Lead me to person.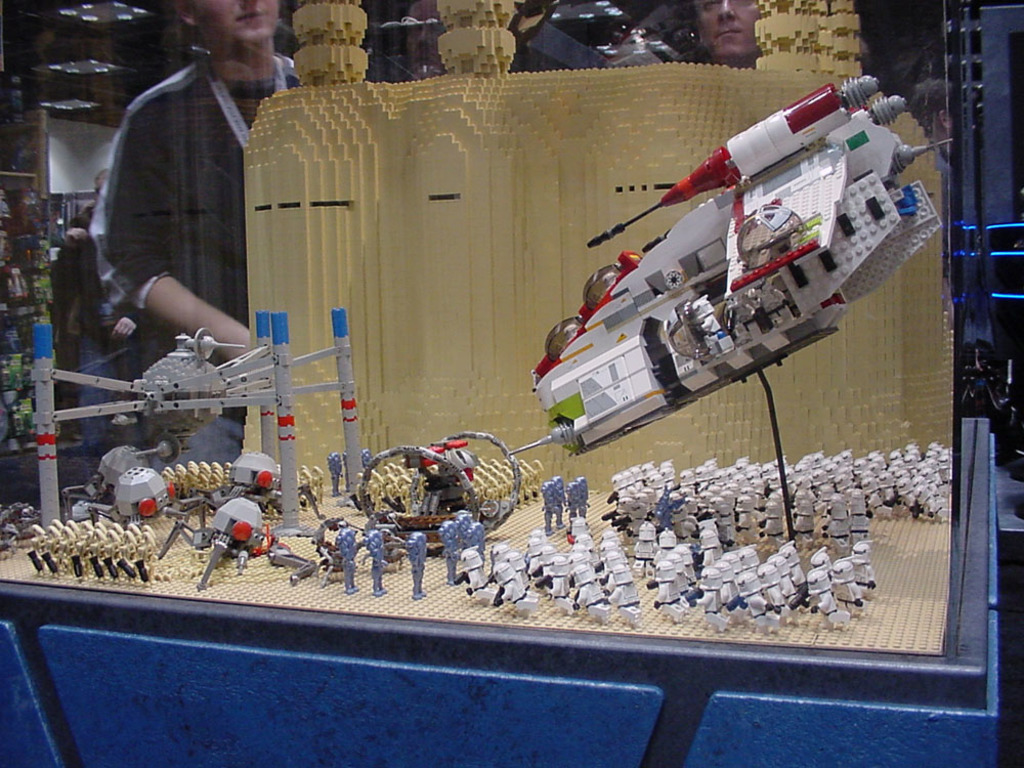
Lead to bbox=(96, 0, 302, 462).
